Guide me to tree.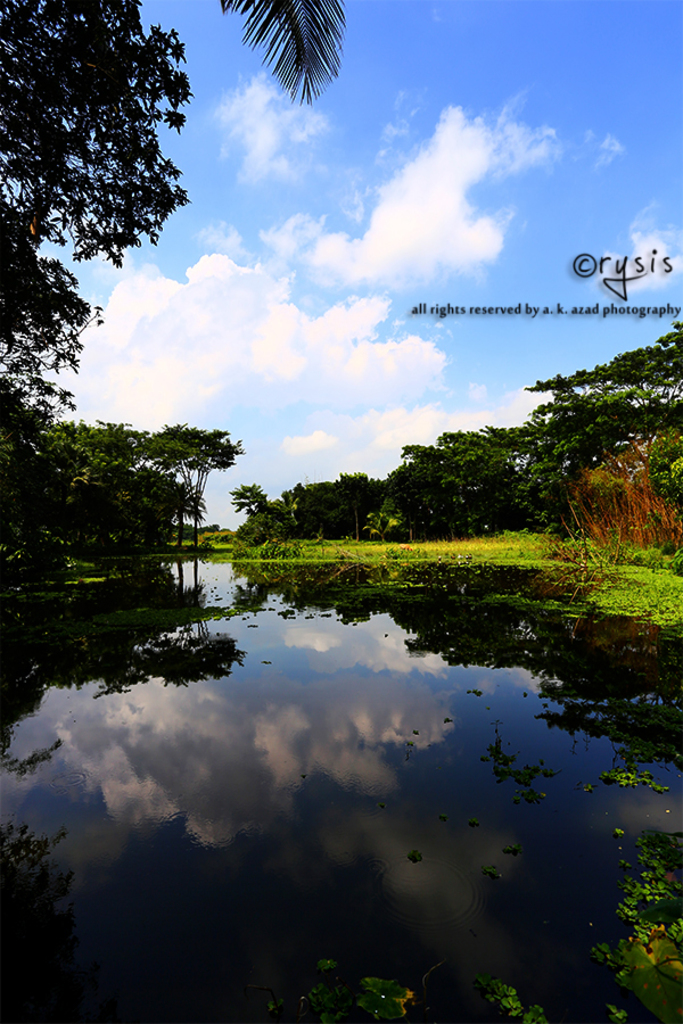
Guidance: left=142, top=424, right=249, bottom=522.
